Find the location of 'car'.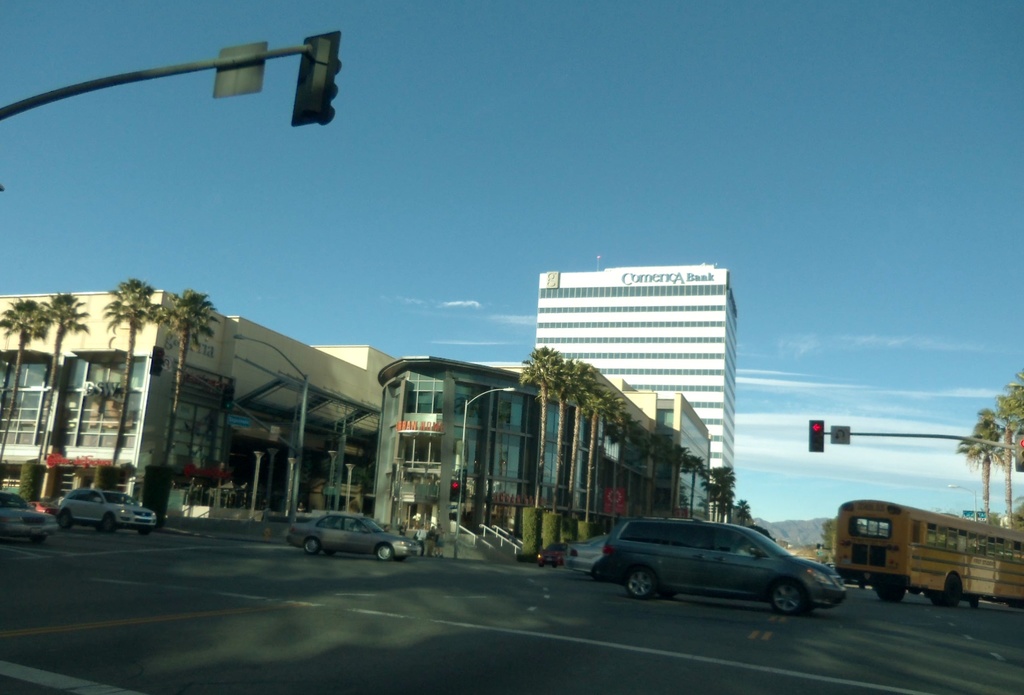
Location: rect(535, 543, 561, 565).
